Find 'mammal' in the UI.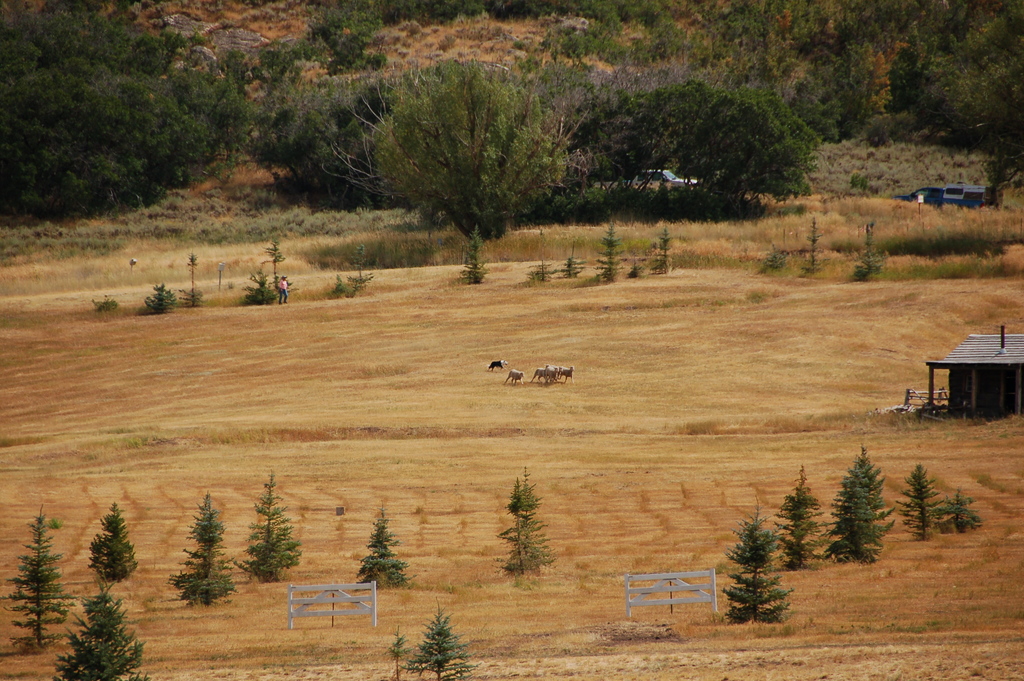
UI element at box(491, 356, 504, 373).
